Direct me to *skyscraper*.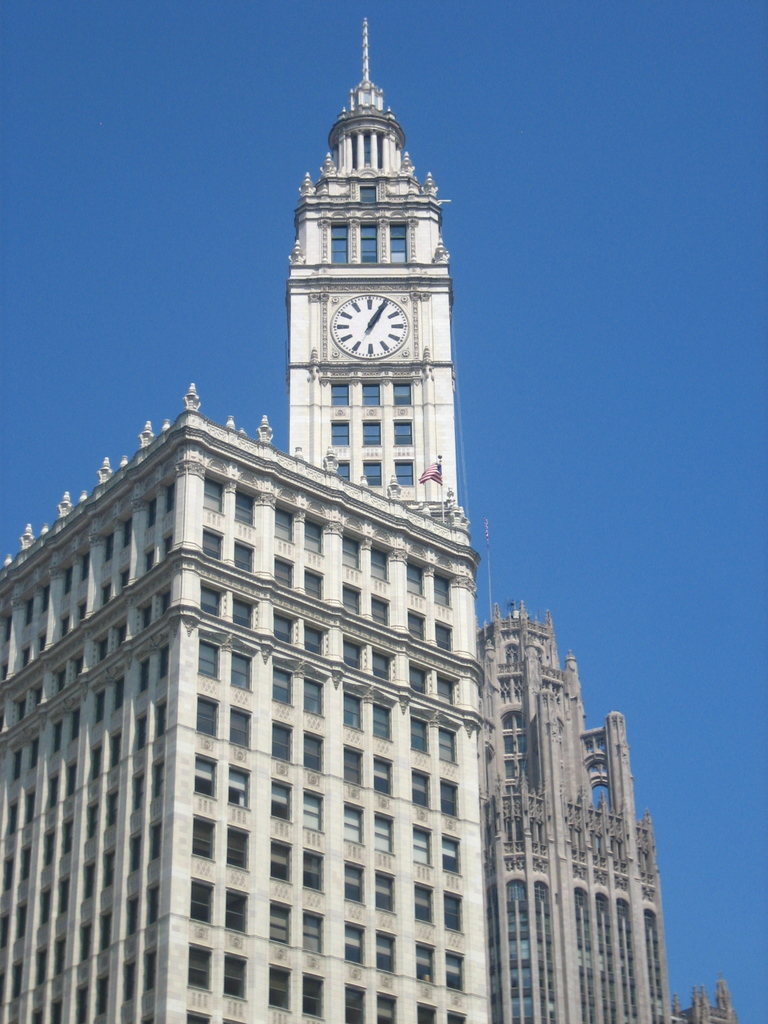
Direction: [x1=0, y1=19, x2=475, y2=1023].
